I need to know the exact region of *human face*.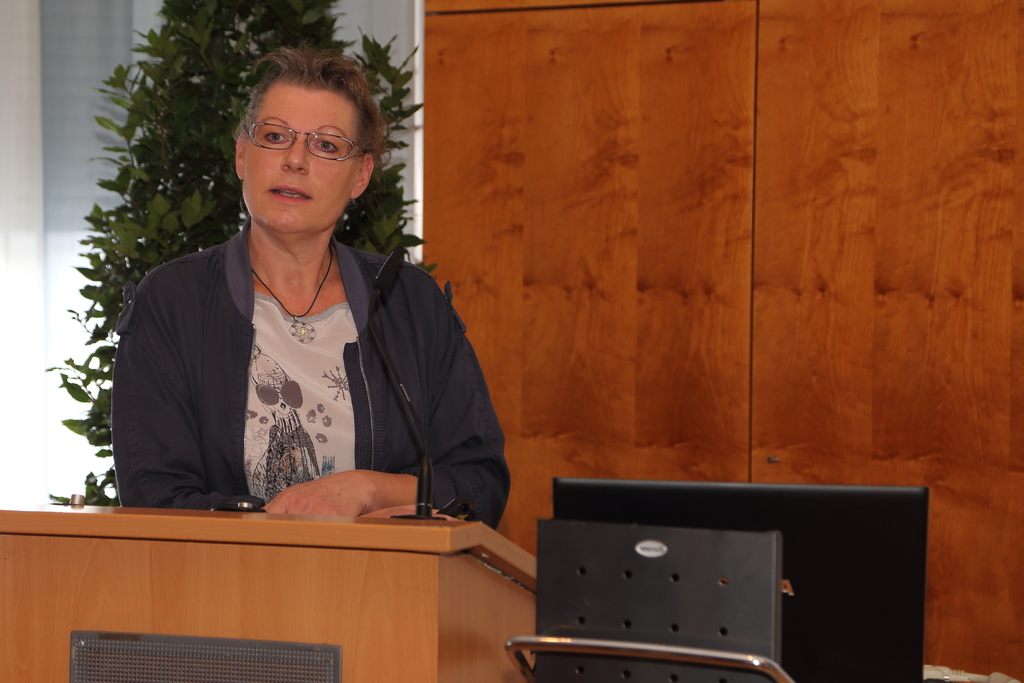
Region: (244,84,350,231).
